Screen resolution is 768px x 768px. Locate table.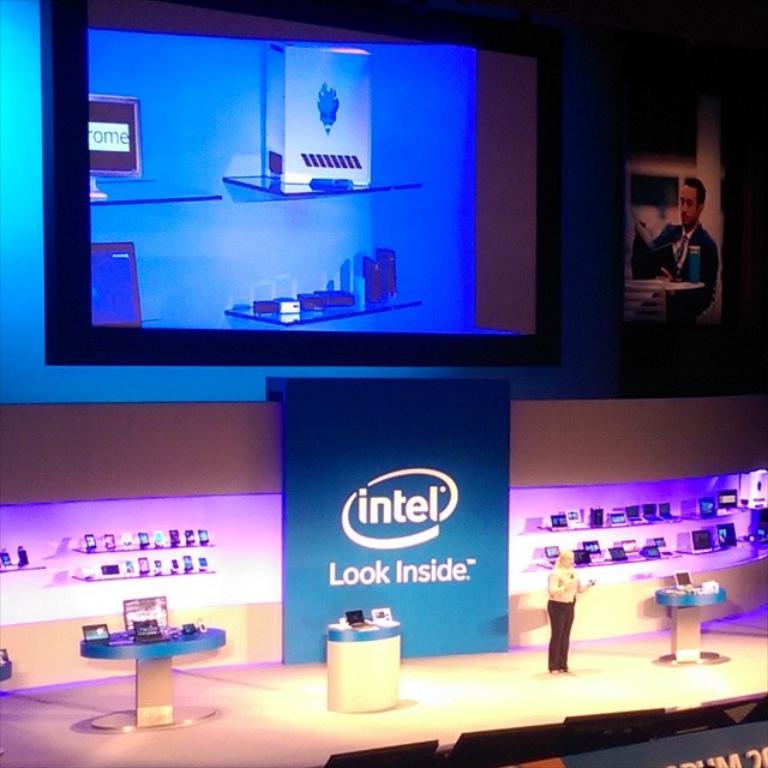
[left=658, top=580, right=727, bottom=665].
